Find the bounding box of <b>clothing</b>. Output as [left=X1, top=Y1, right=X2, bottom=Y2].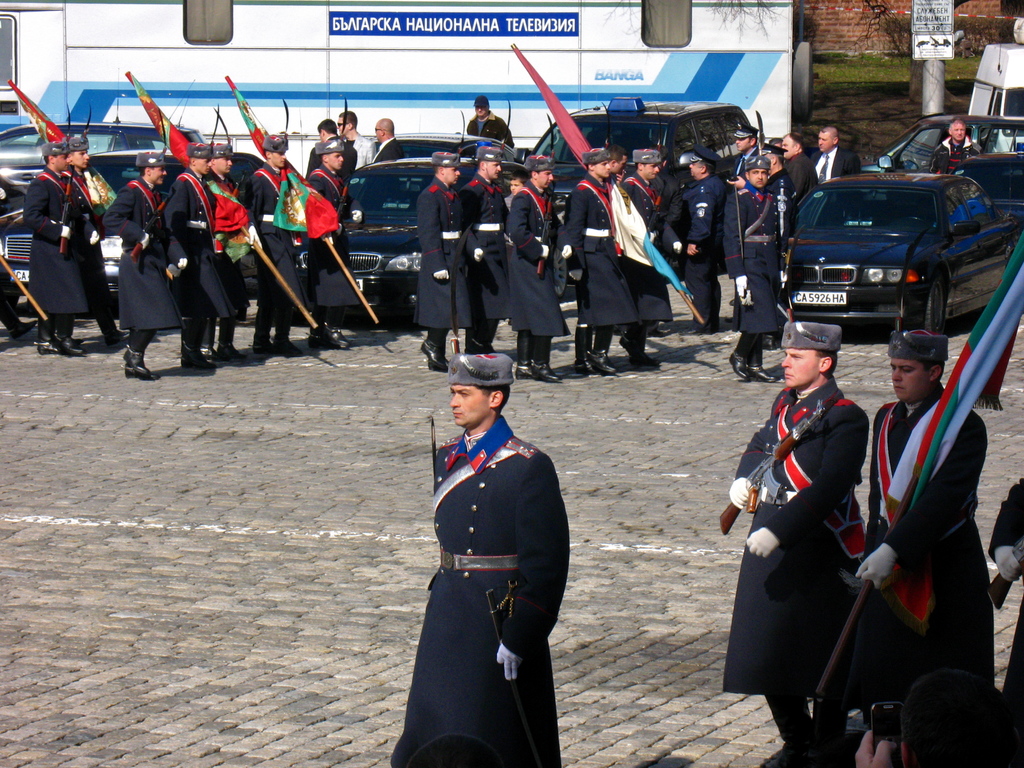
[left=929, top=131, right=979, bottom=184].
